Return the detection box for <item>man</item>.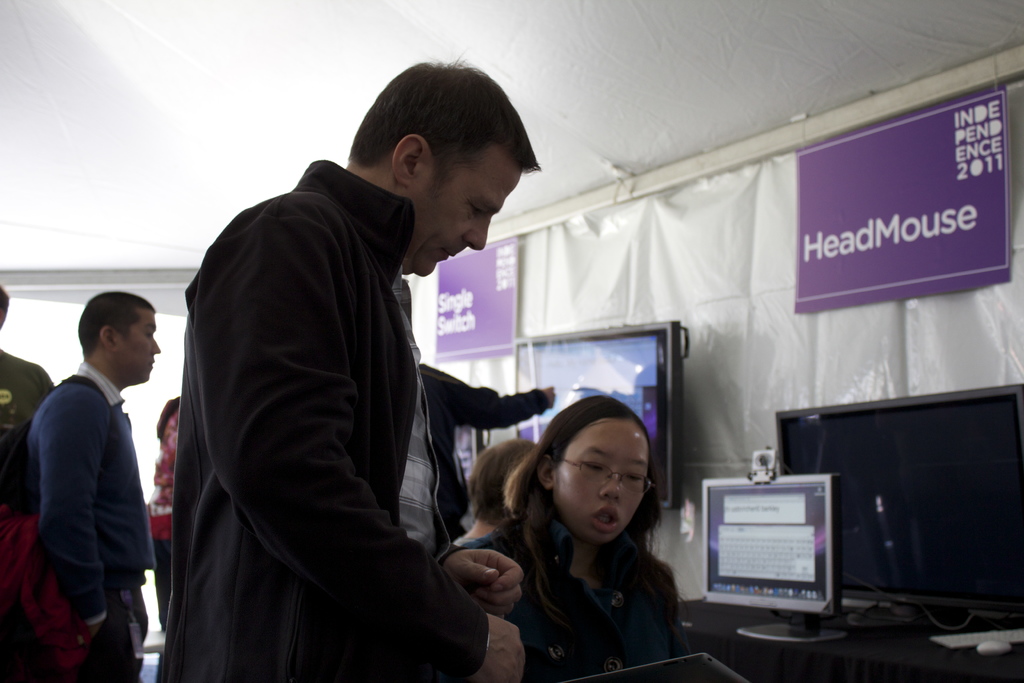
bbox=(157, 51, 536, 682).
